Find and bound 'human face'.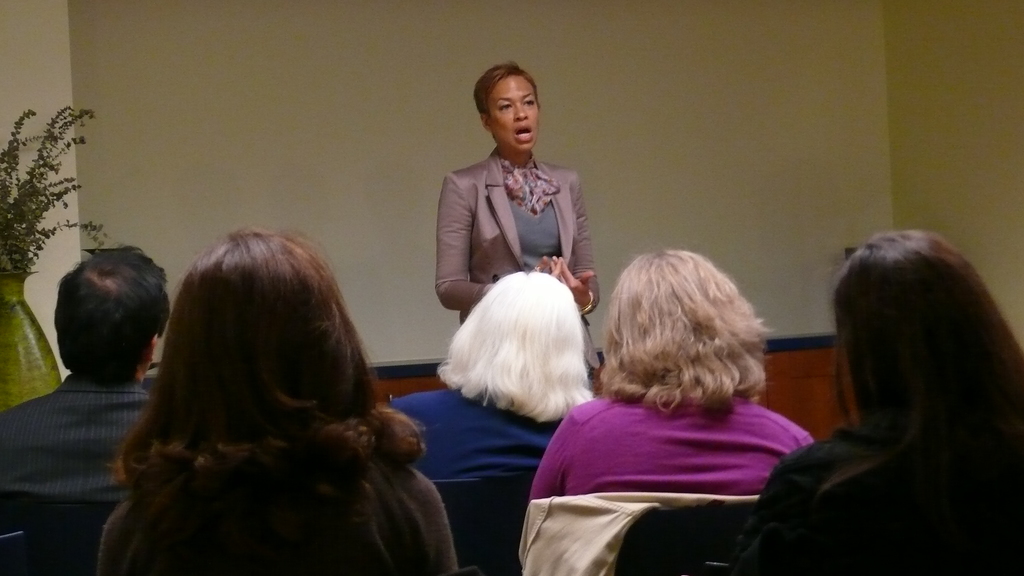
Bound: left=485, top=74, right=536, bottom=153.
